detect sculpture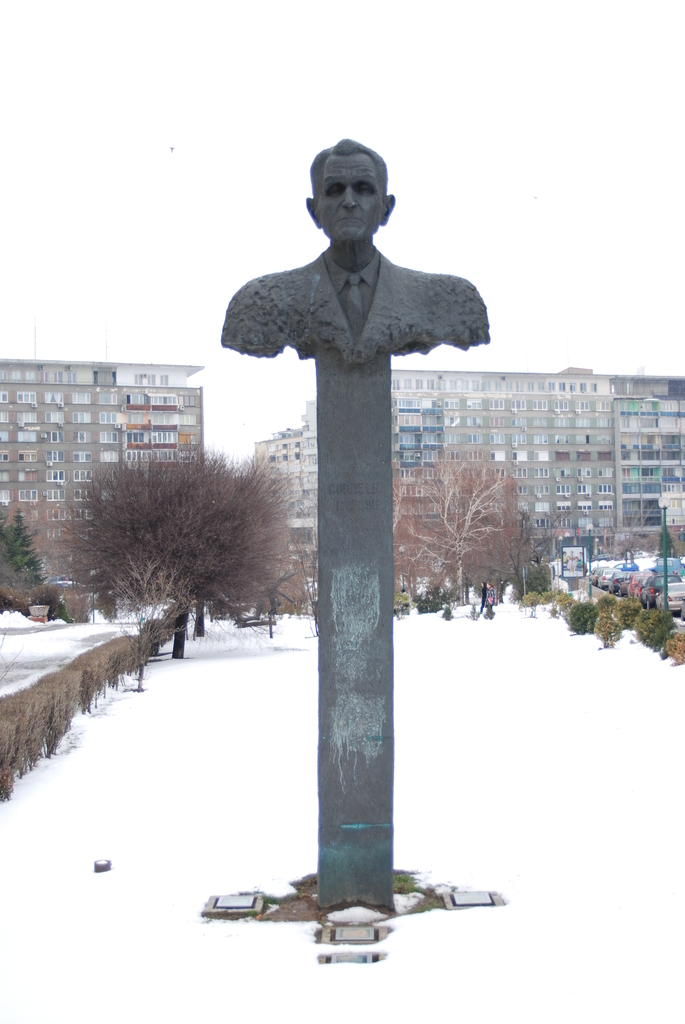
x1=228, y1=148, x2=469, y2=856
